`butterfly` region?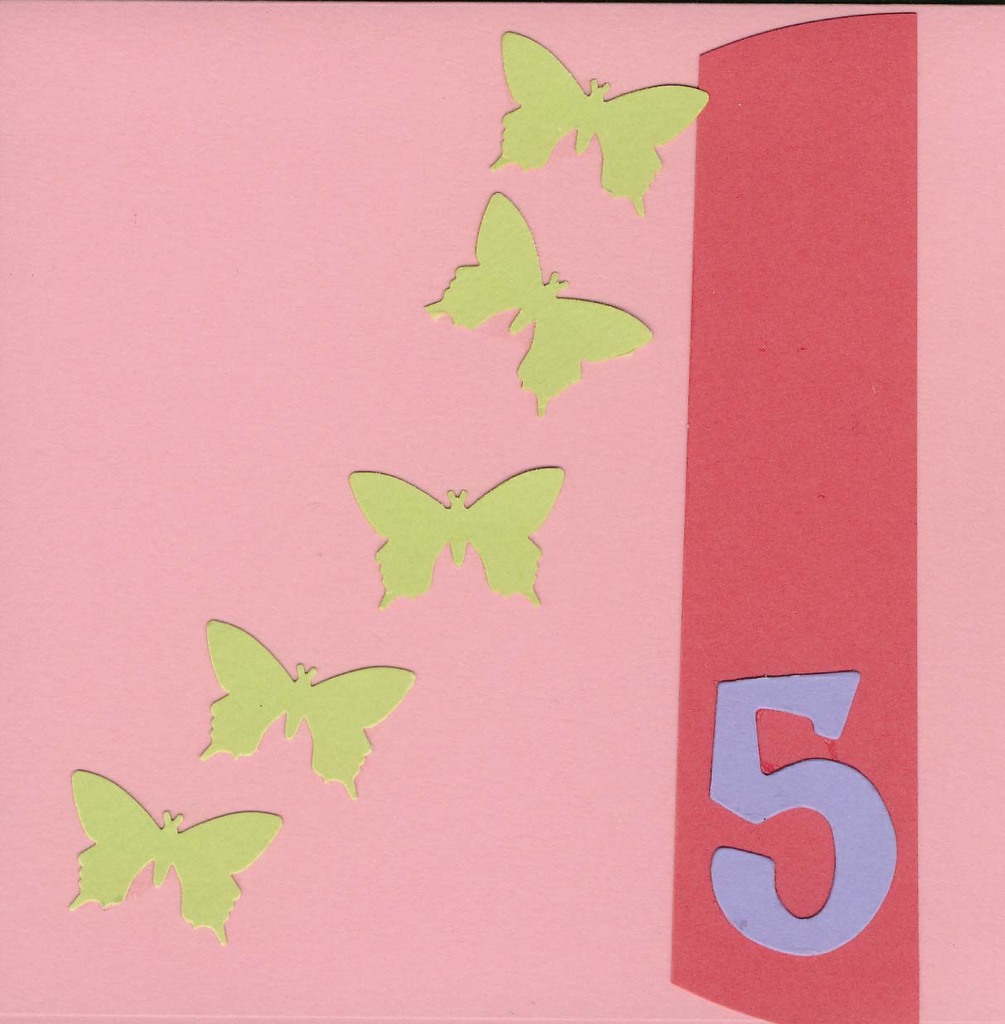
left=484, top=31, right=708, bottom=214
